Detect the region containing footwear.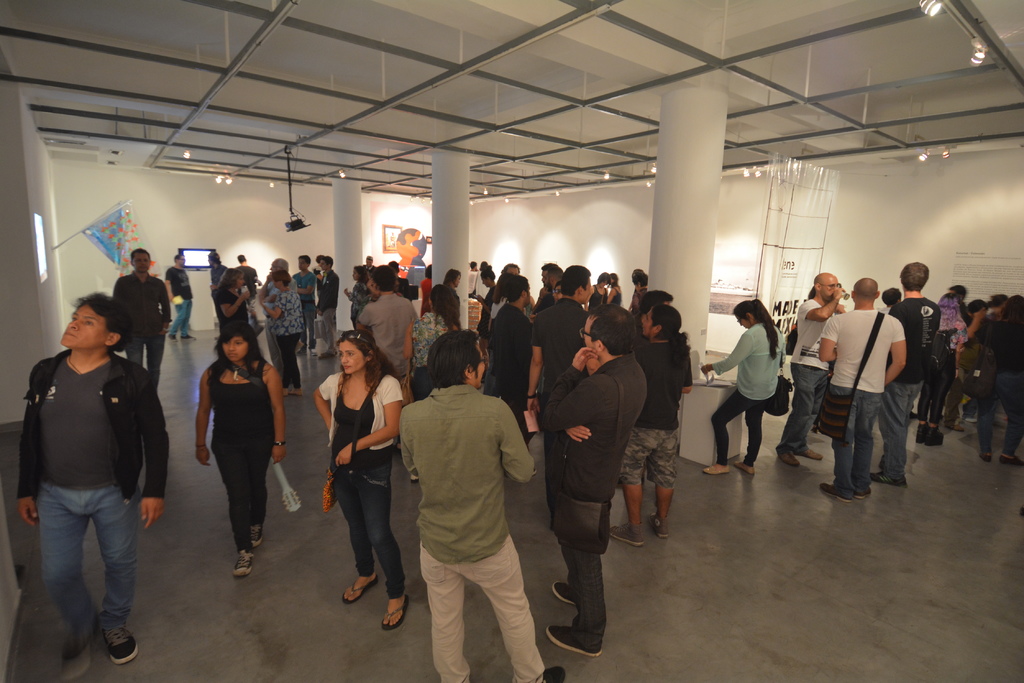
box=[1004, 453, 1023, 463].
